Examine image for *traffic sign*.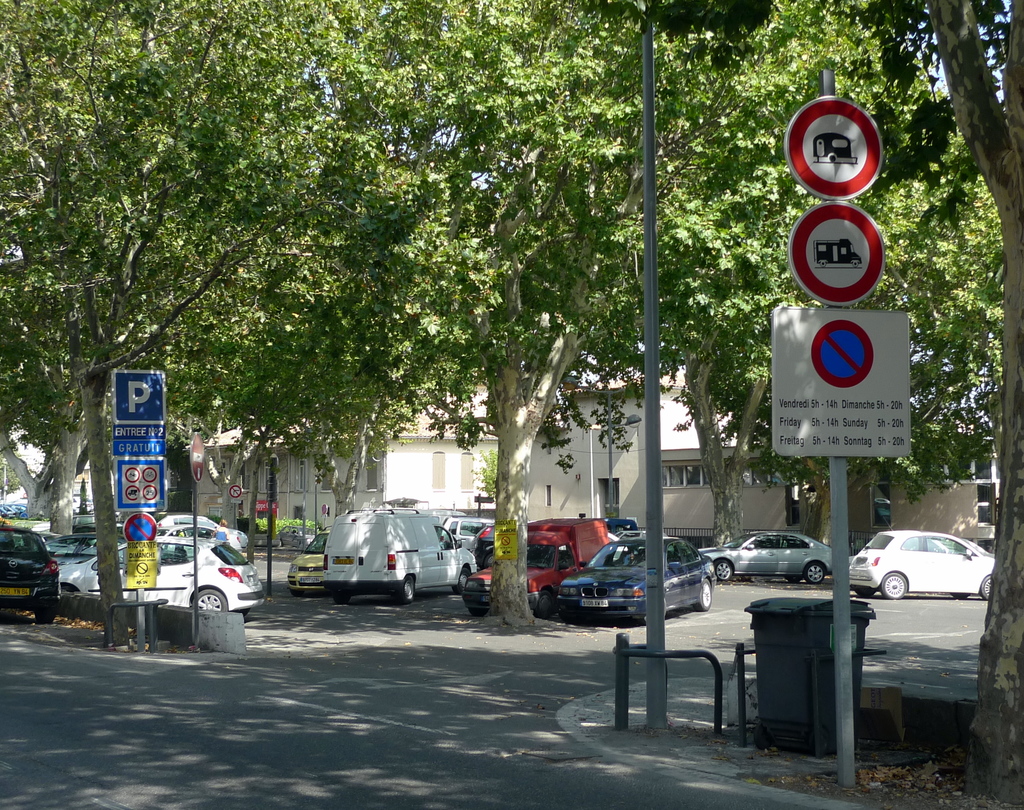
Examination result: select_region(785, 89, 886, 200).
